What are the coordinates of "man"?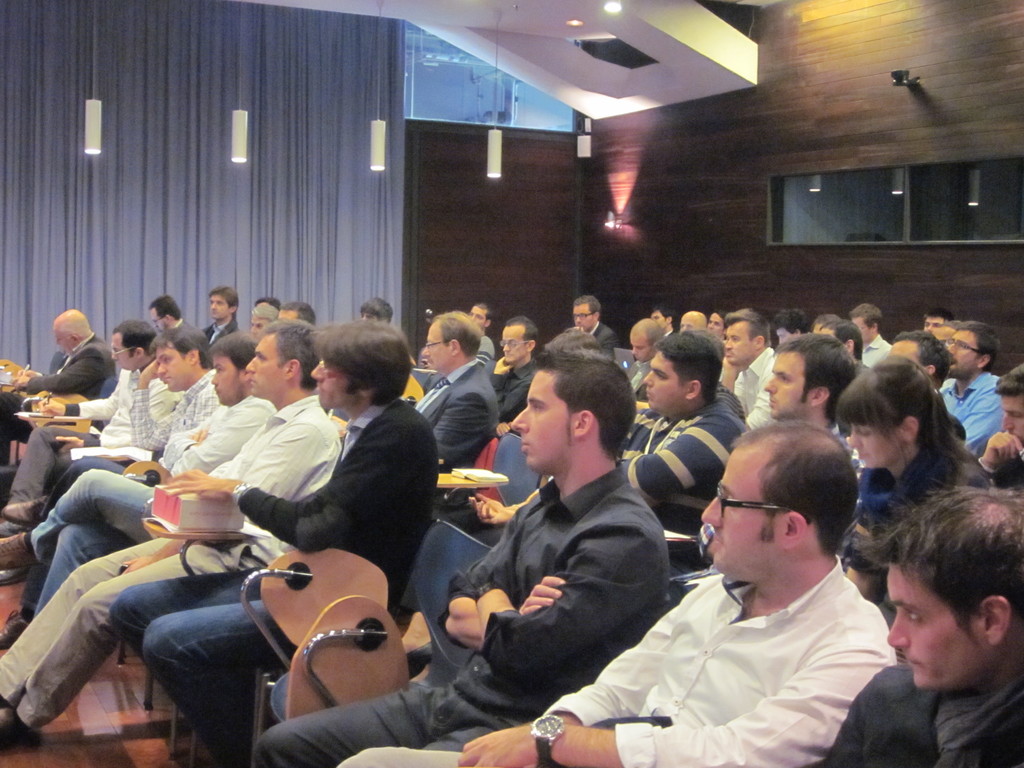
(888,333,948,392).
